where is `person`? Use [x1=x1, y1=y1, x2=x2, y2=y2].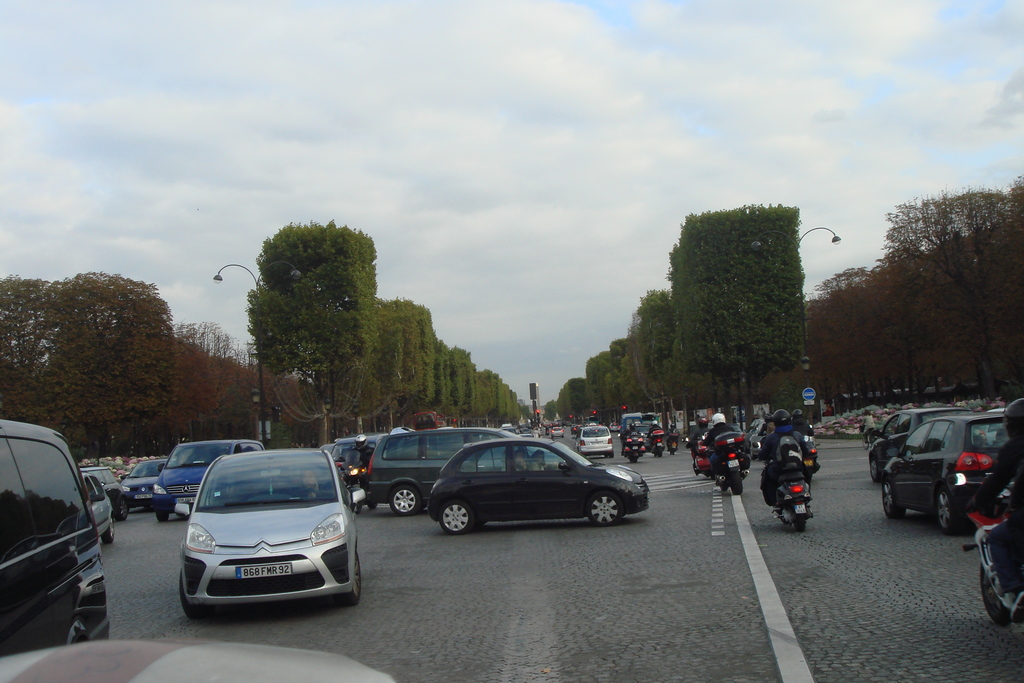
[x1=644, y1=418, x2=664, y2=437].
